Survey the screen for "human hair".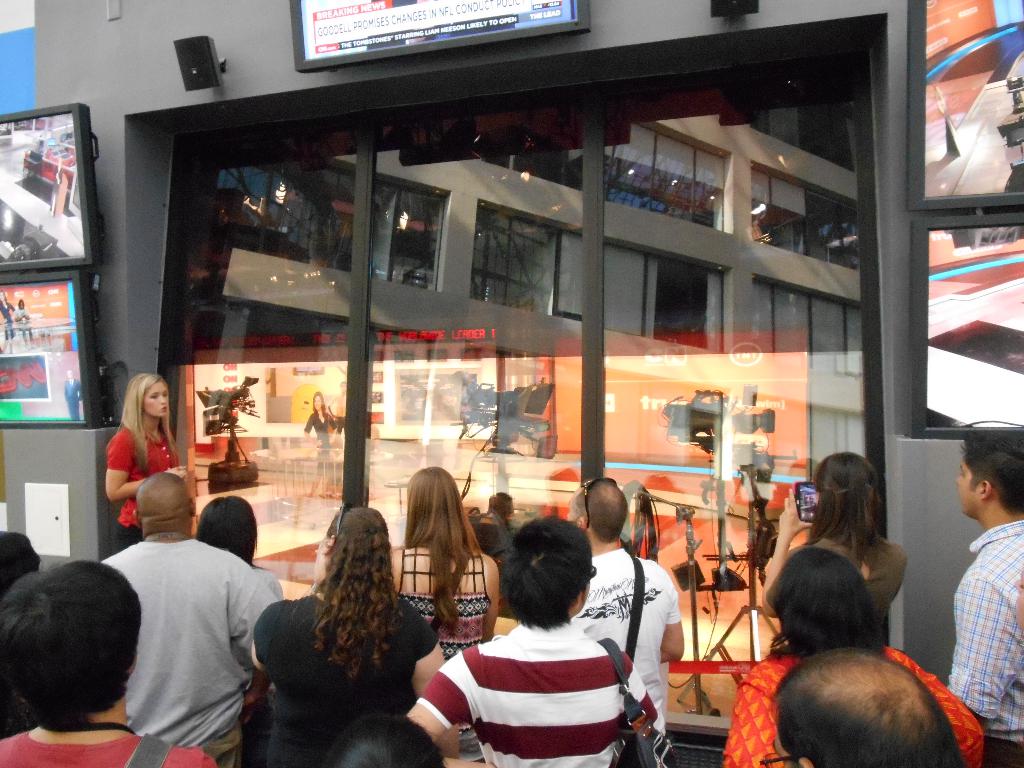
Survey found: [left=567, top=472, right=626, bottom=542].
